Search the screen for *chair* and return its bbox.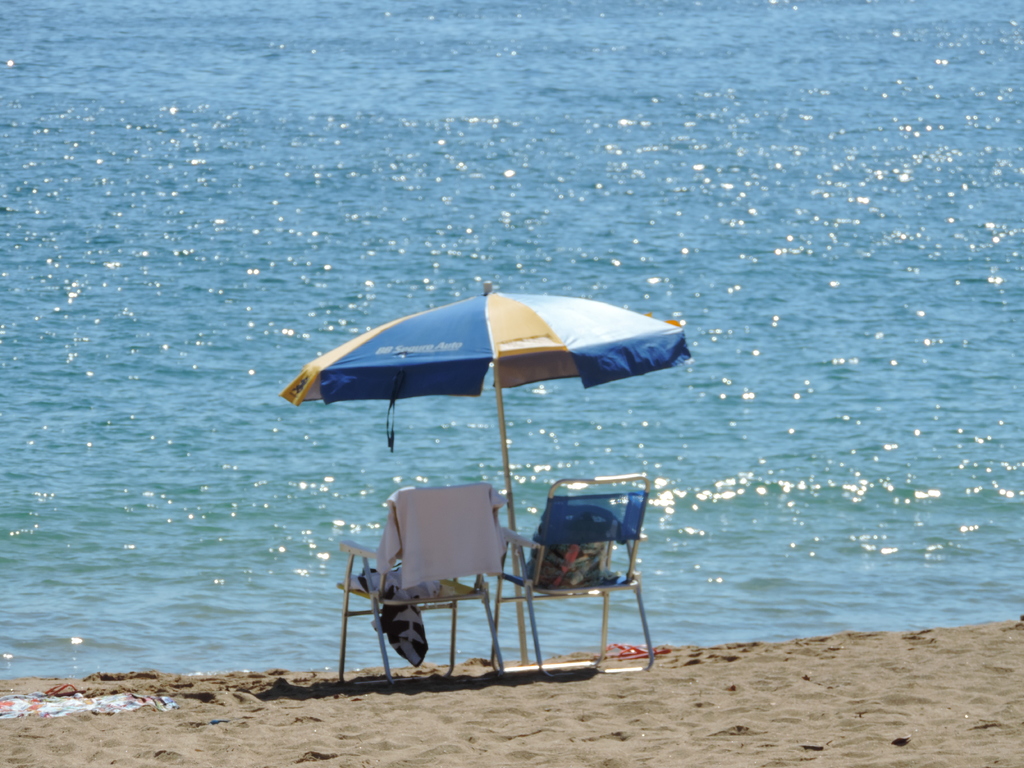
Found: [337,477,509,683].
